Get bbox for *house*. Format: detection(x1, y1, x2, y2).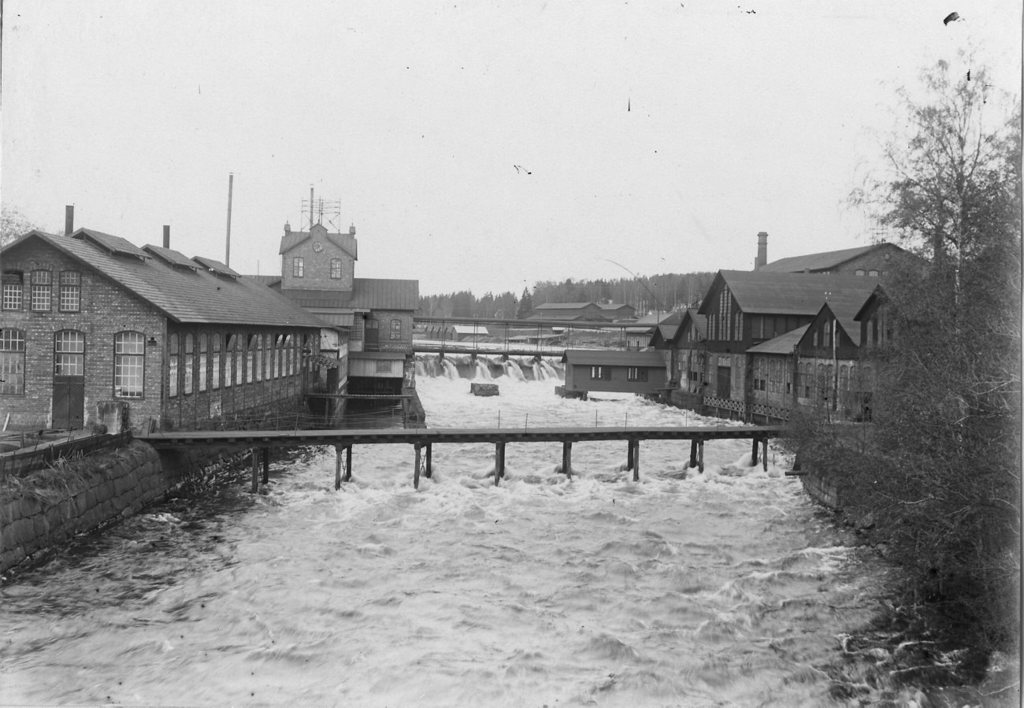
detection(519, 302, 634, 325).
